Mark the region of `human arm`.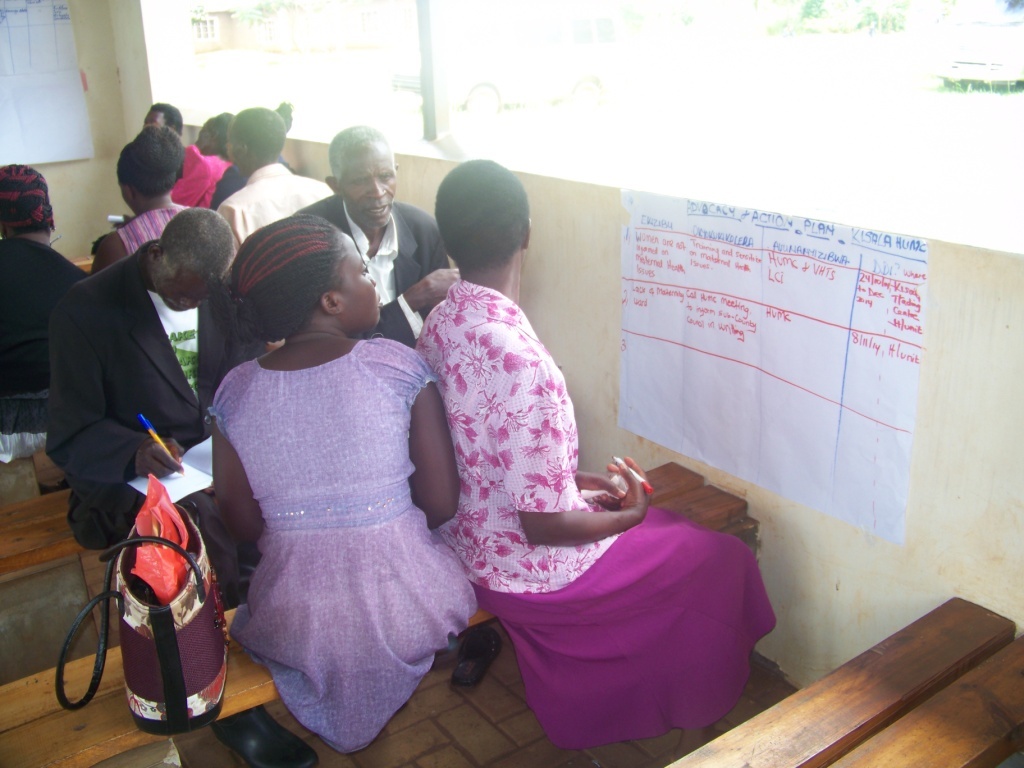
Region: {"x1": 45, "y1": 292, "x2": 171, "y2": 476}.
